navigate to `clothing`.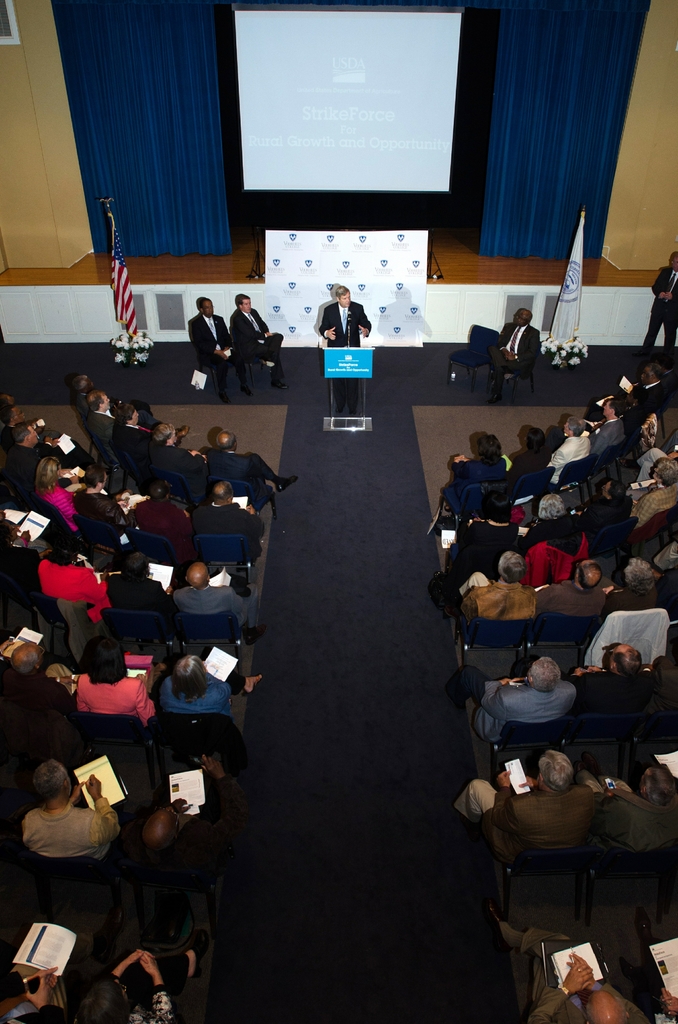
Navigation target: {"left": 38, "top": 556, "right": 111, "bottom": 620}.
